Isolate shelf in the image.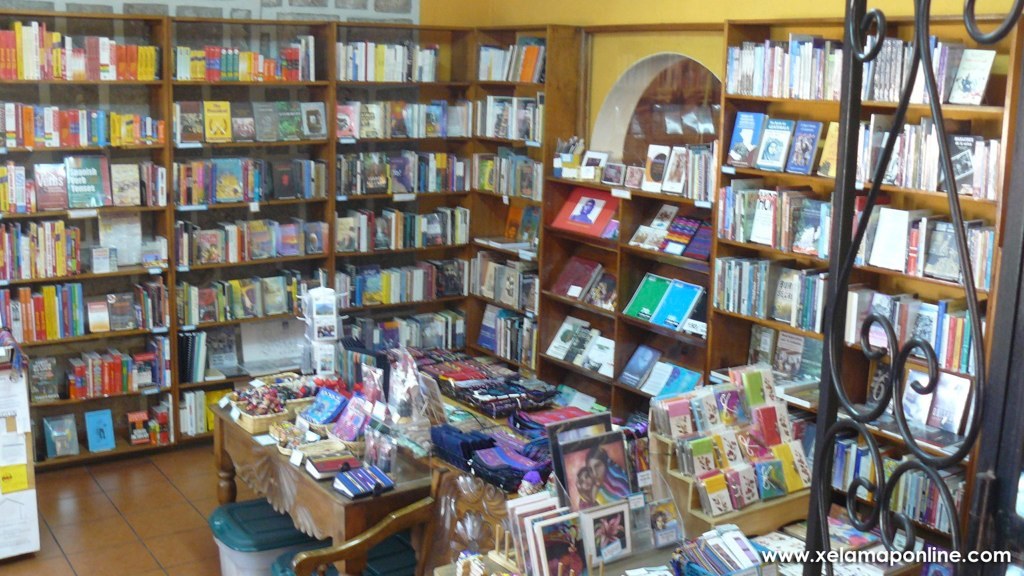
Isolated region: pyautogui.locateOnScreen(482, 80, 545, 136).
